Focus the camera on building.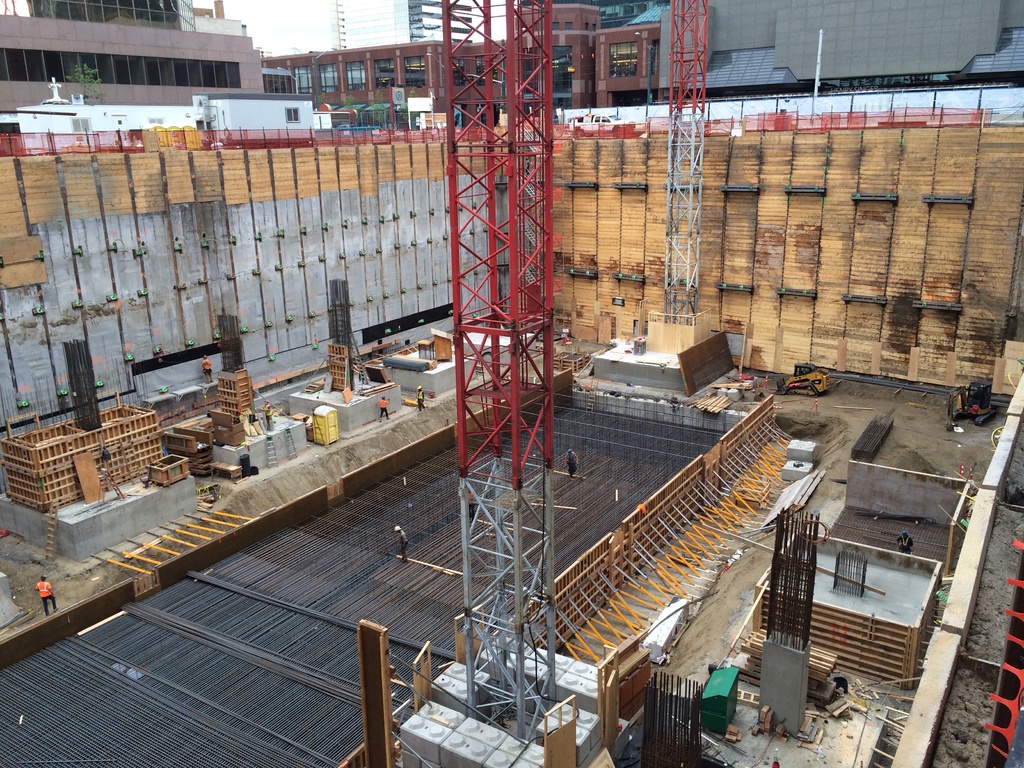
Focus region: <bbox>0, 15, 263, 114</bbox>.
